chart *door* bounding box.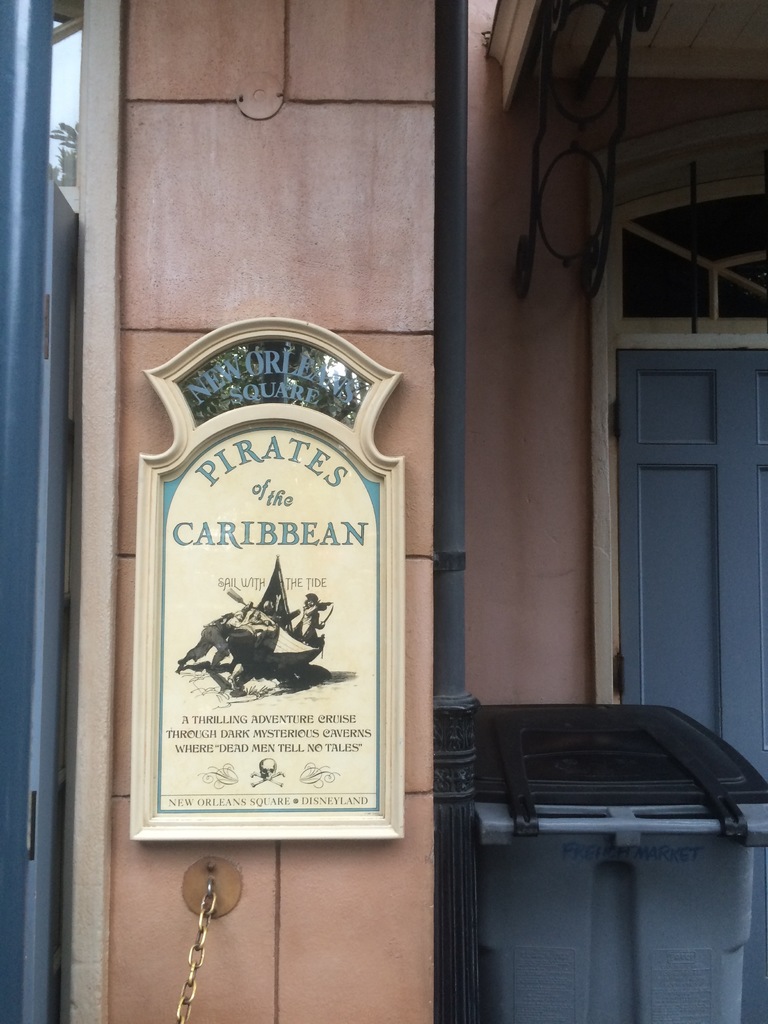
Charted: <region>620, 350, 767, 1023</region>.
